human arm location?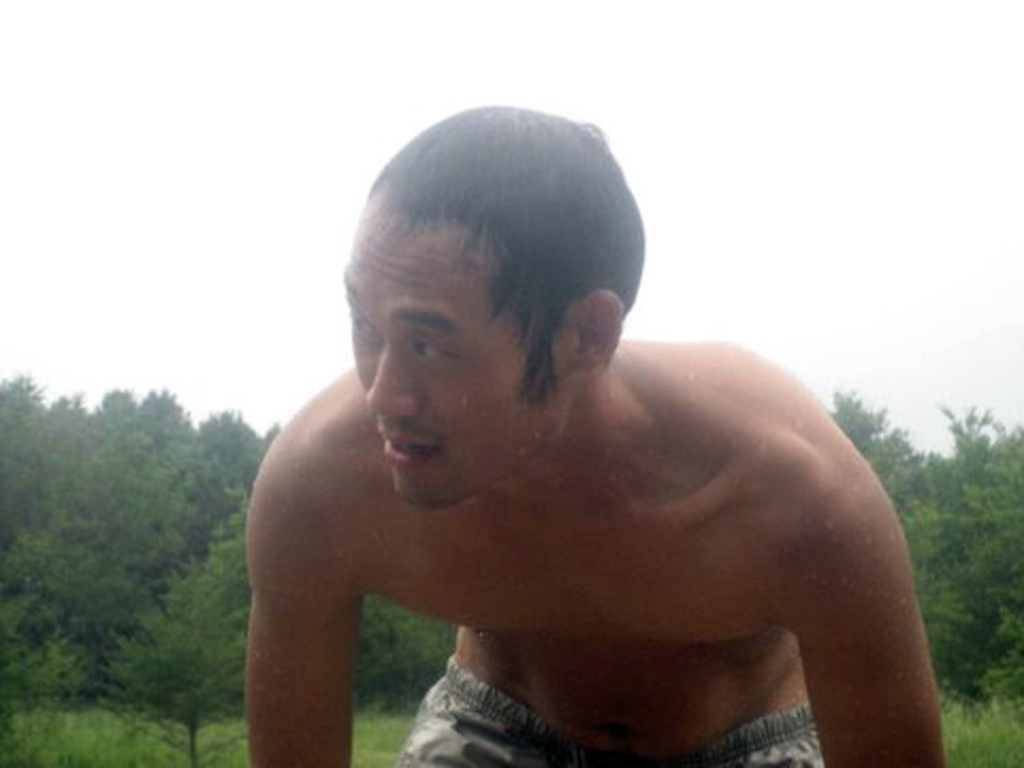
x1=777, y1=425, x2=954, y2=766
